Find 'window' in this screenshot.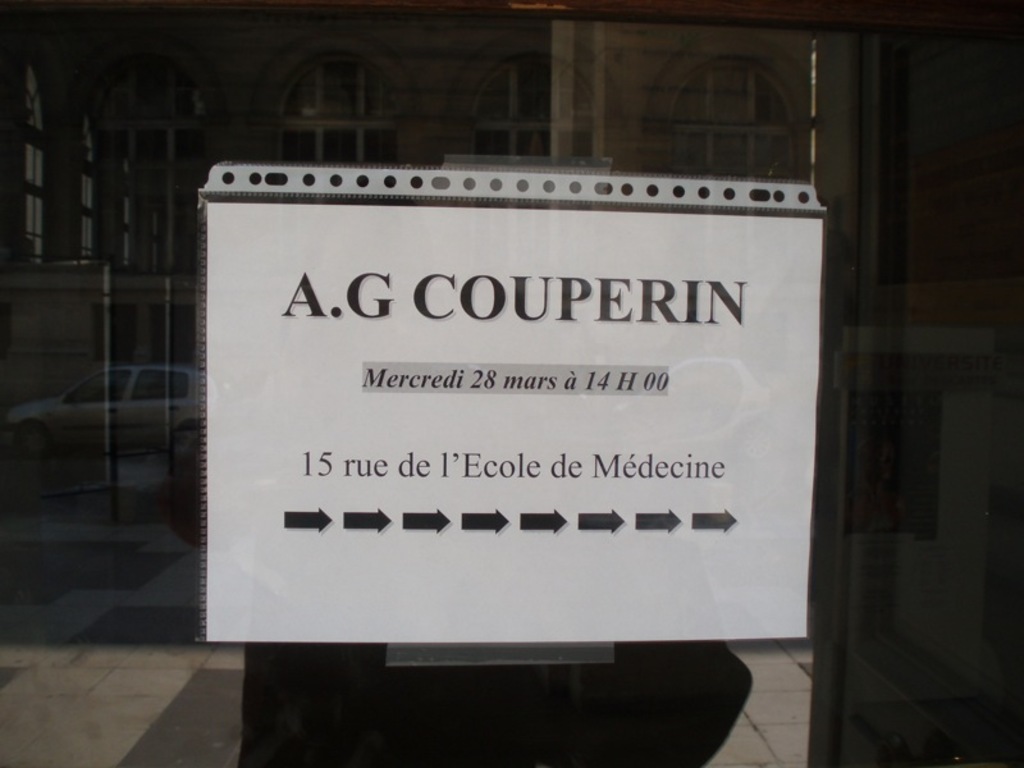
The bounding box for 'window' is pyautogui.locateOnScreen(19, 67, 55, 266).
